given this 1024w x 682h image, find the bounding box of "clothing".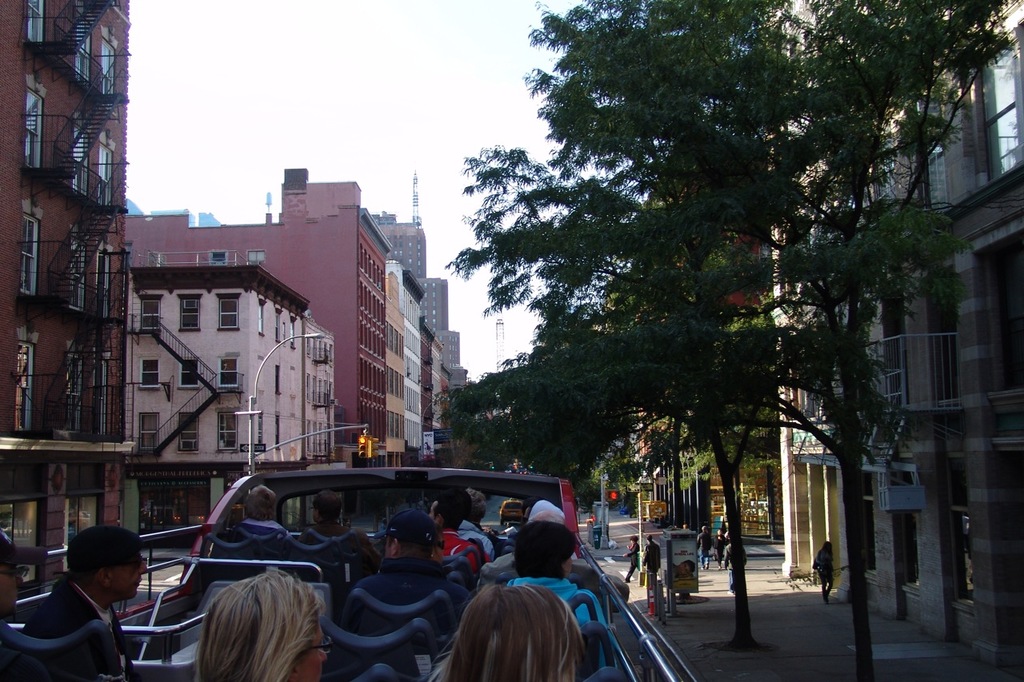
[left=622, top=541, right=646, bottom=580].
